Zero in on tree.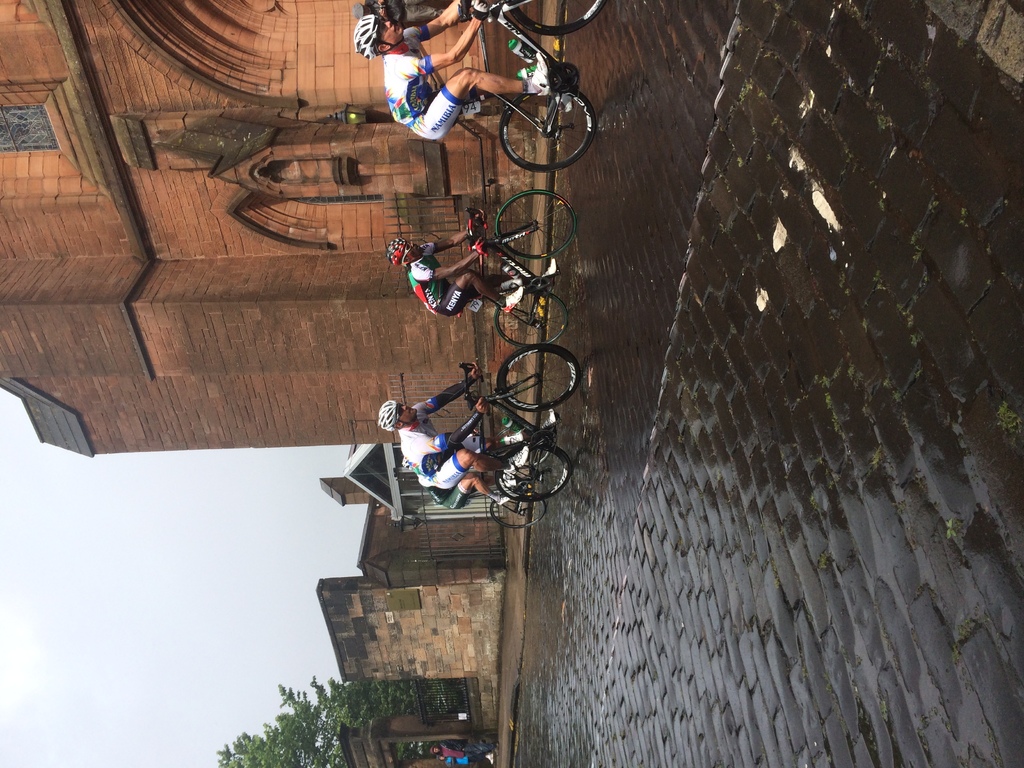
Zeroed in: (214, 677, 456, 767).
